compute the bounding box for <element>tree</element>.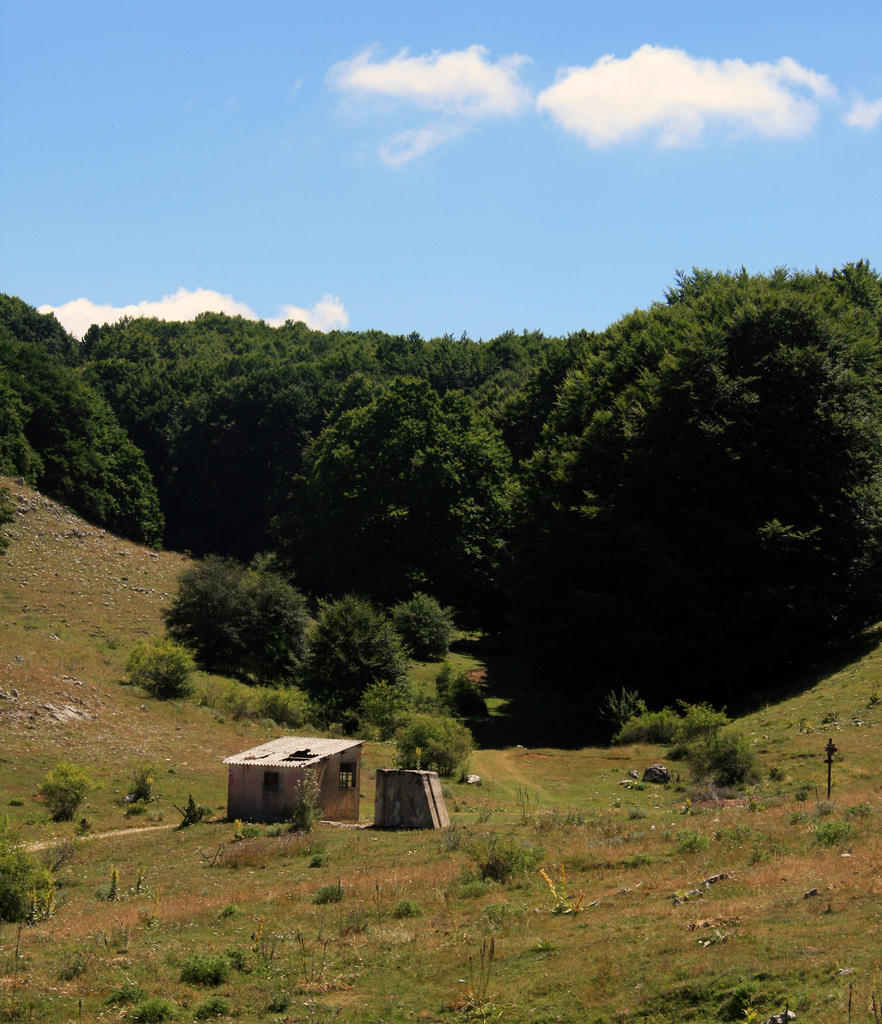
<box>391,590,458,665</box>.
